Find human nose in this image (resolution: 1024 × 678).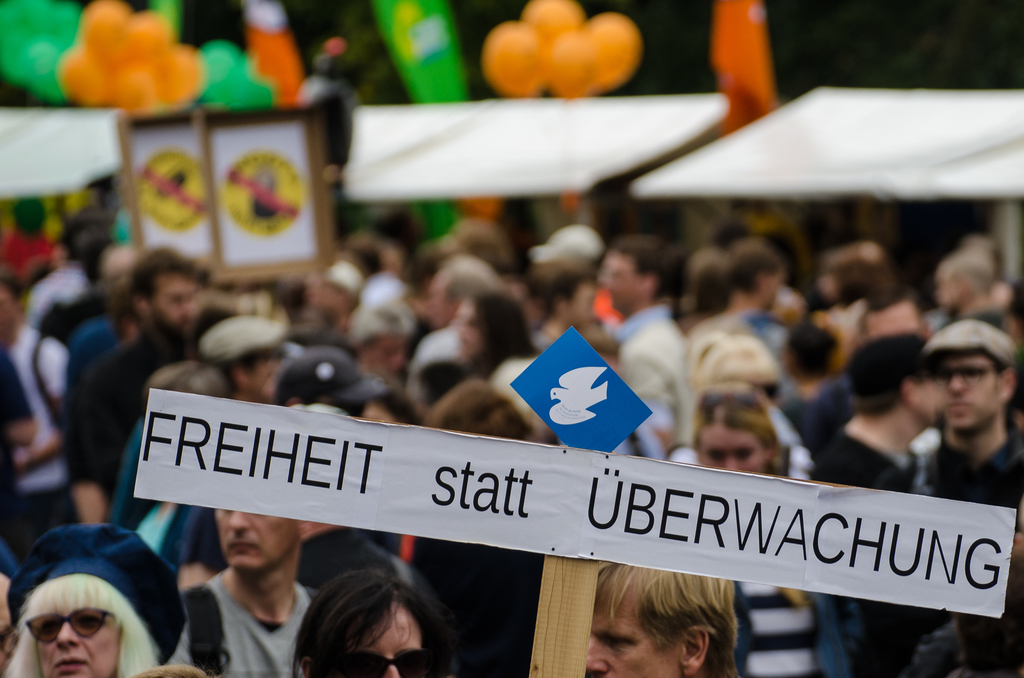
55/620/79/652.
